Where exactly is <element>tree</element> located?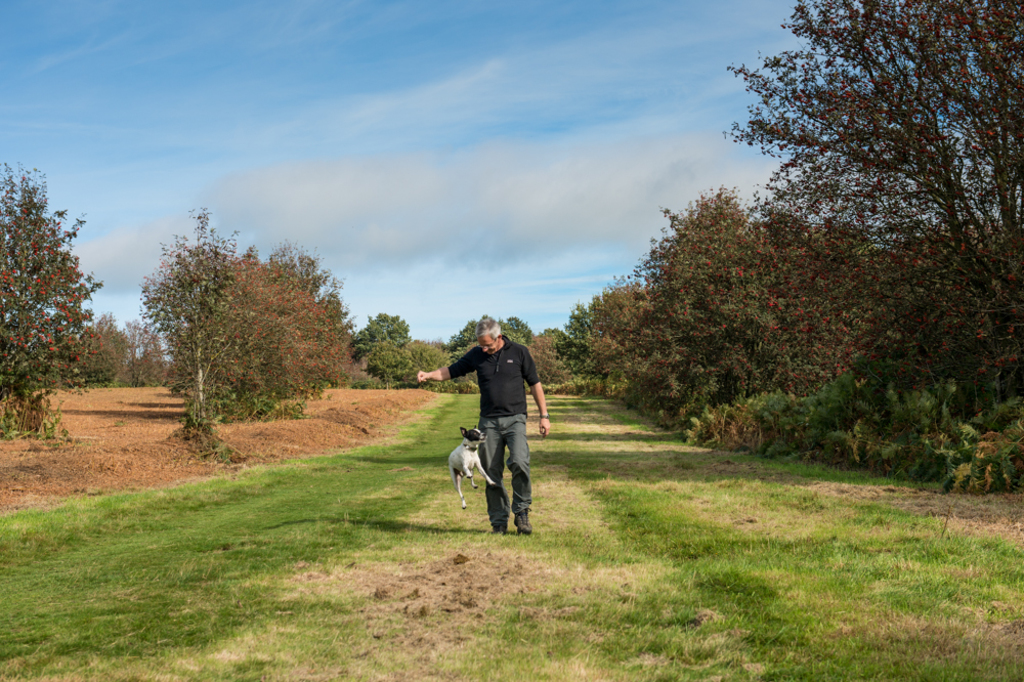
Its bounding box is BBox(451, 310, 553, 399).
